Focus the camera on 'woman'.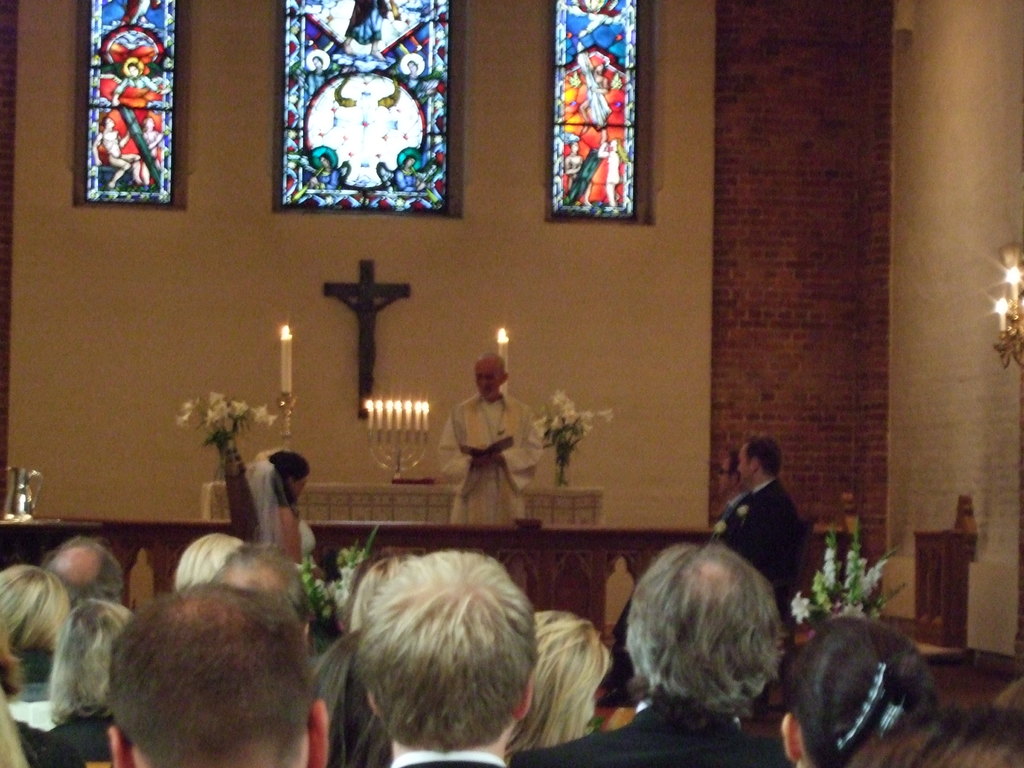
Focus region: bbox(46, 597, 136, 760).
